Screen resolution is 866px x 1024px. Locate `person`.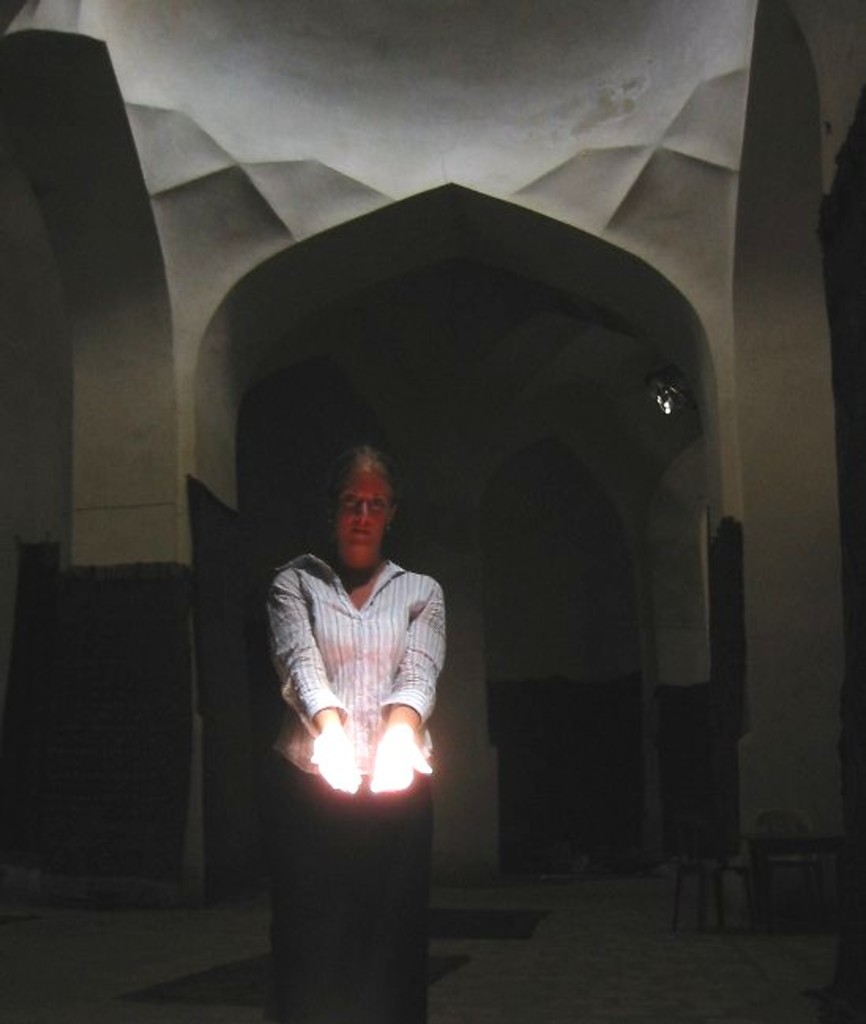
[x1=263, y1=445, x2=457, y2=1022].
